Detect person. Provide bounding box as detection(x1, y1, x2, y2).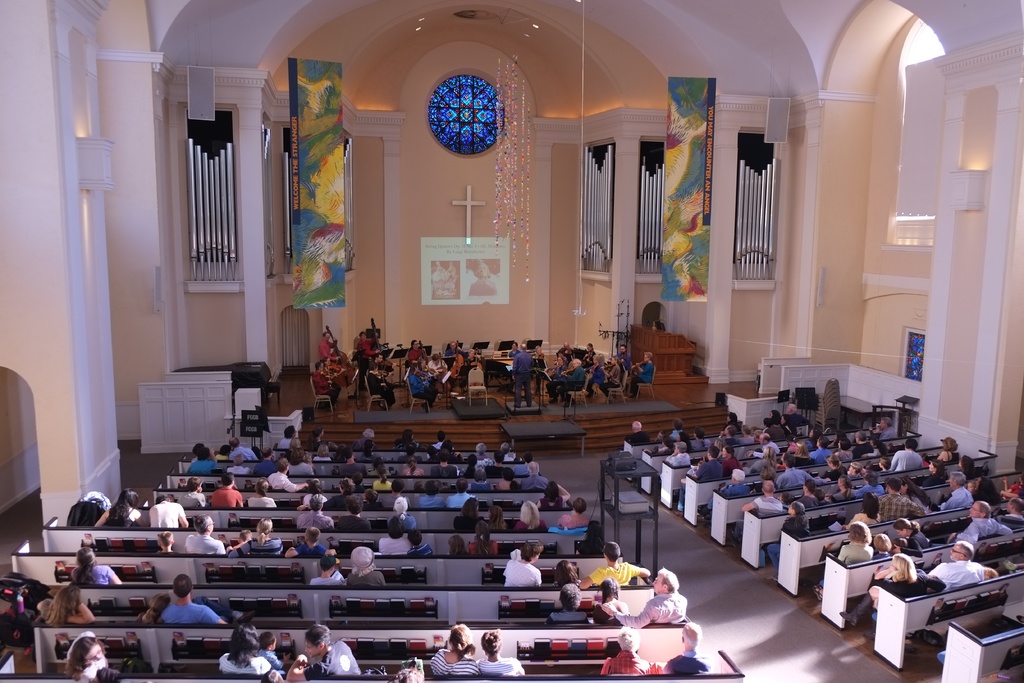
detection(764, 409, 778, 424).
